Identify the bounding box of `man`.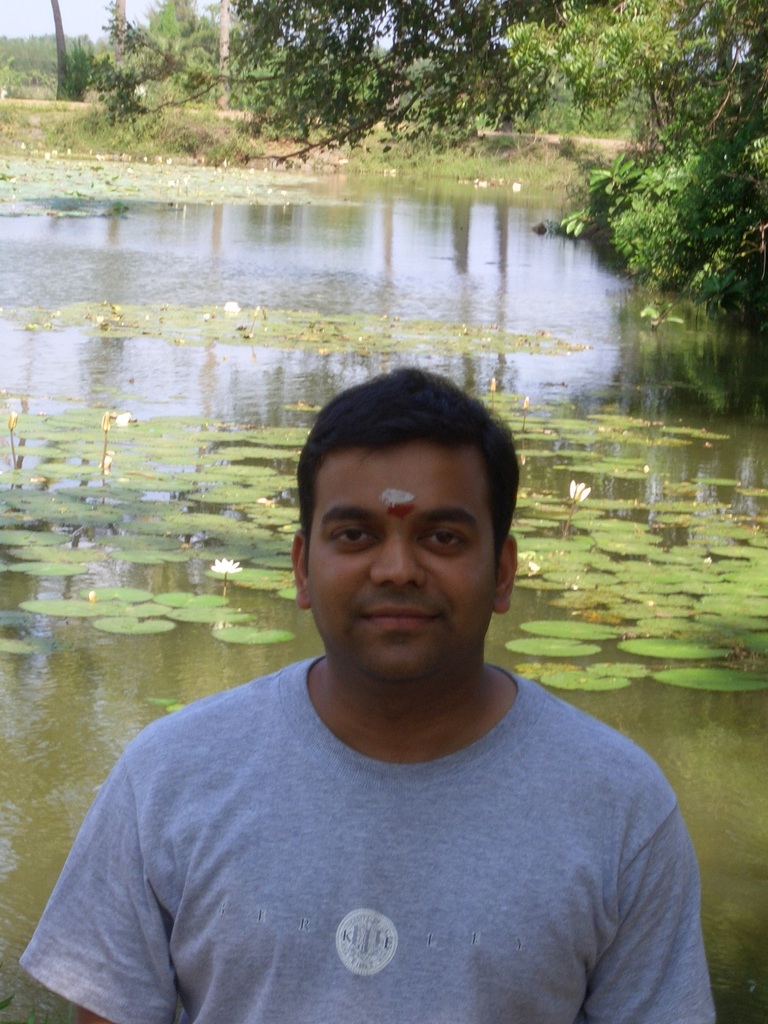
<bbox>46, 371, 724, 993</bbox>.
